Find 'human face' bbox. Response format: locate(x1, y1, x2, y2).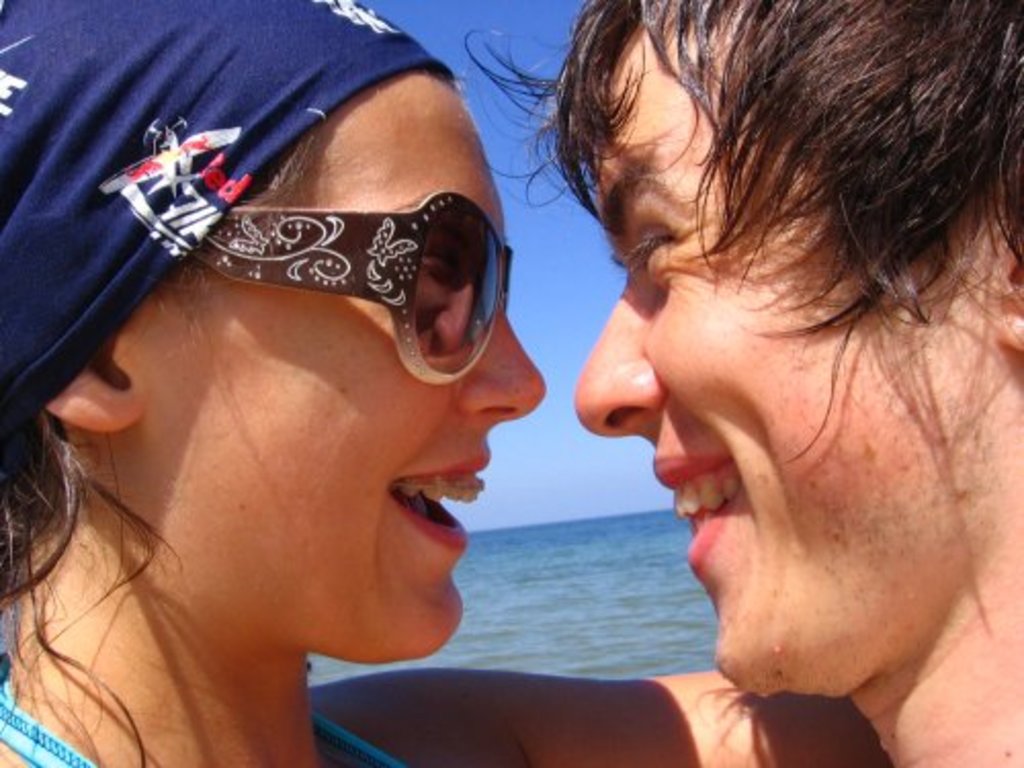
locate(571, 2, 1004, 698).
